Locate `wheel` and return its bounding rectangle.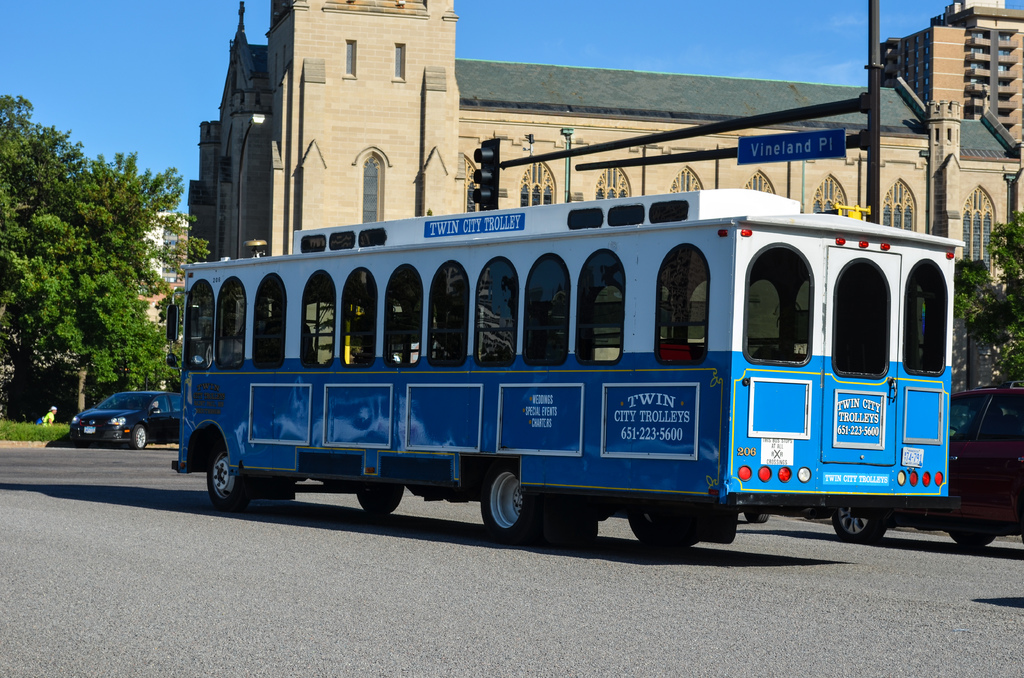
474/465/536/544.
